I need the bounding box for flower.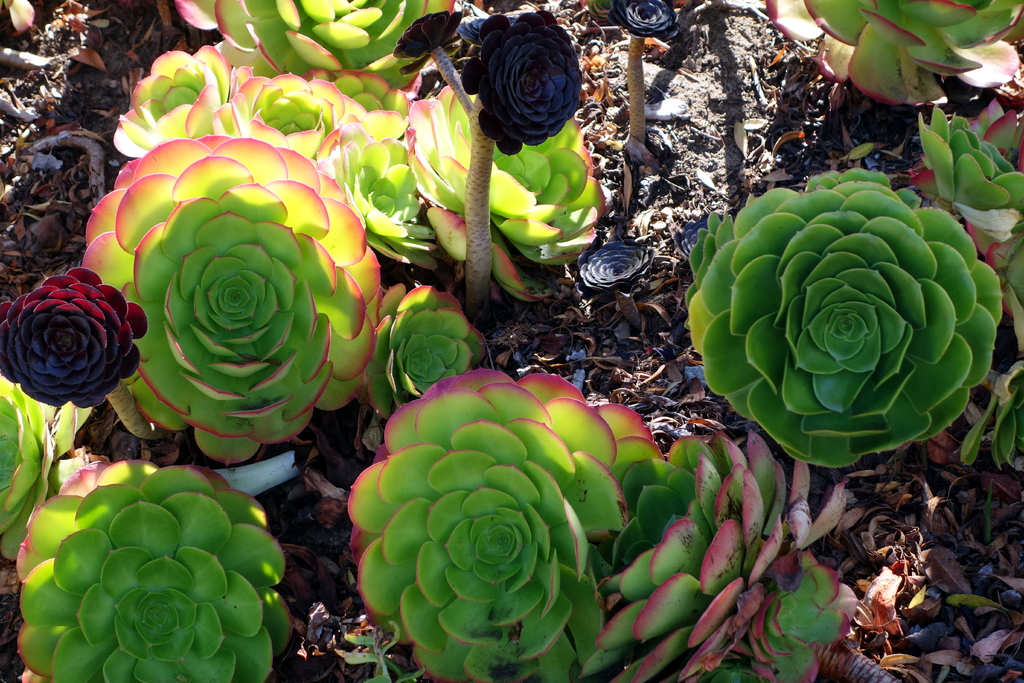
Here it is: {"left": 578, "top": 235, "right": 651, "bottom": 292}.
